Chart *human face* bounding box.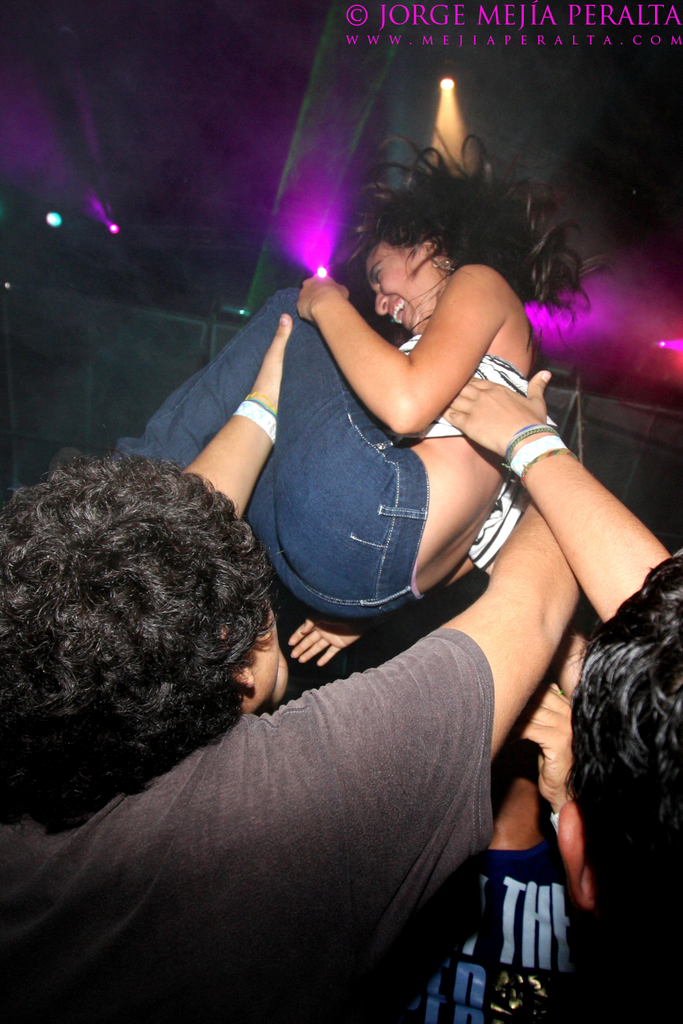
Charted: locate(369, 239, 441, 330).
